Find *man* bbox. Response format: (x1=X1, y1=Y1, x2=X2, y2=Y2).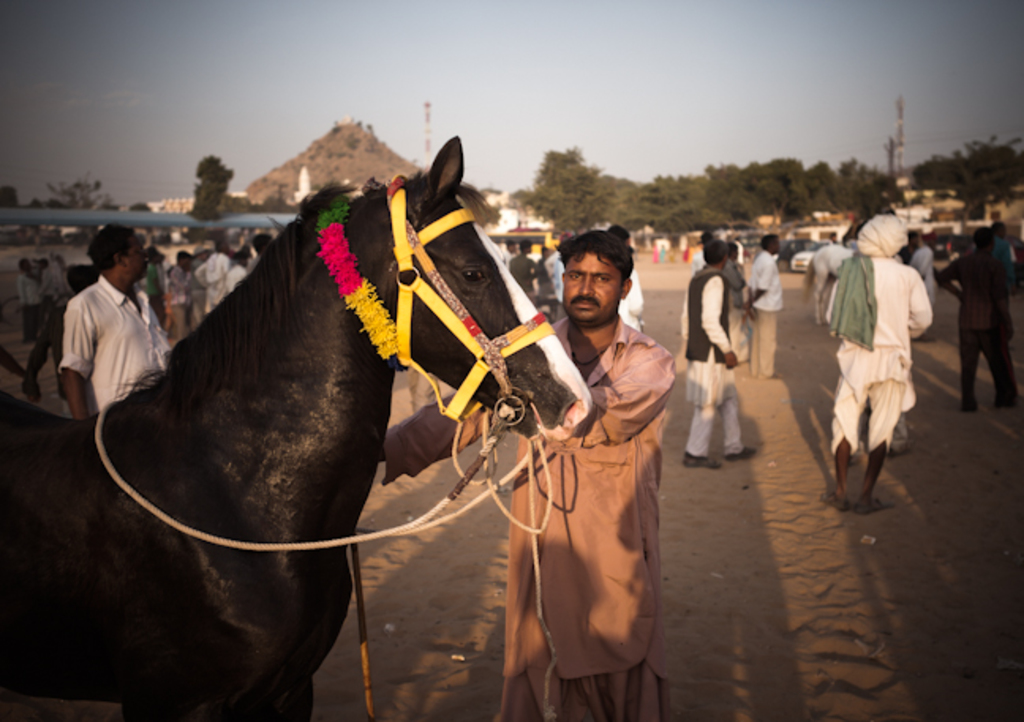
(x1=683, y1=235, x2=760, y2=466).
